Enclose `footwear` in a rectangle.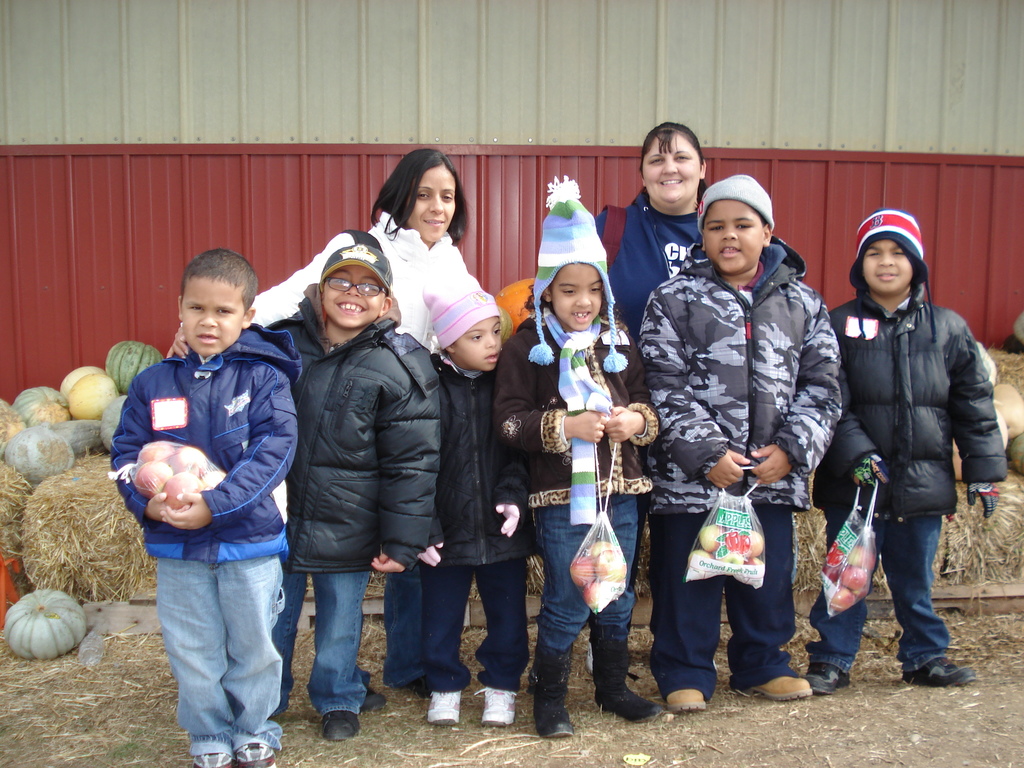
BBox(665, 688, 703, 713).
